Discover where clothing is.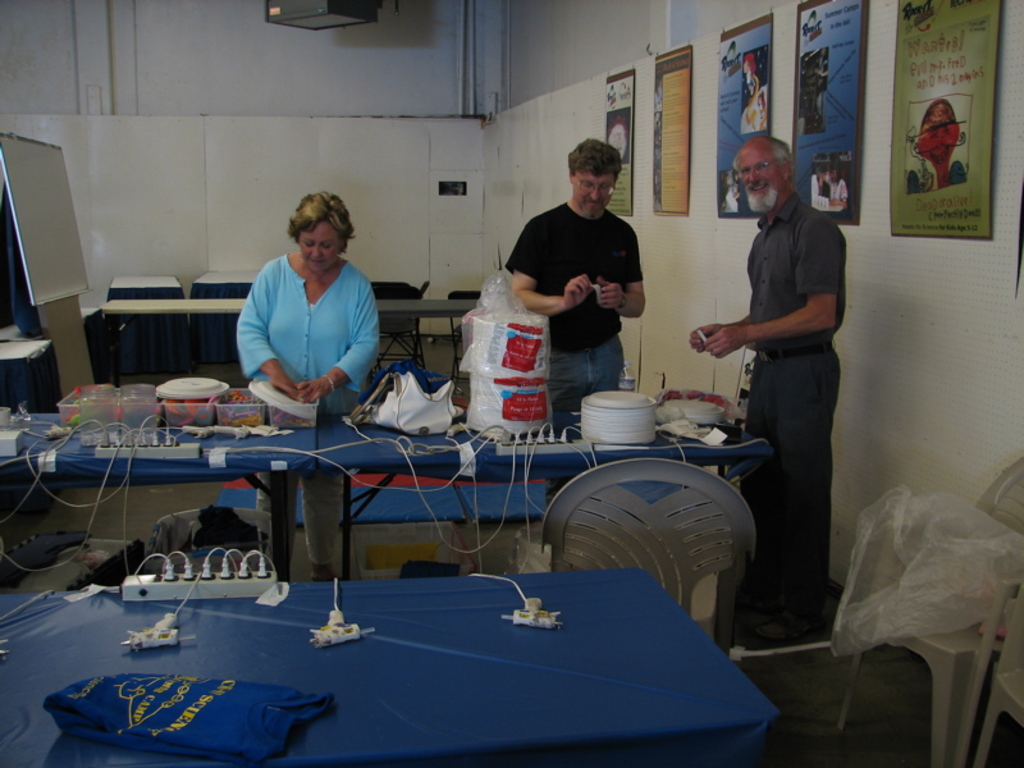
Discovered at 703,138,856,581.
